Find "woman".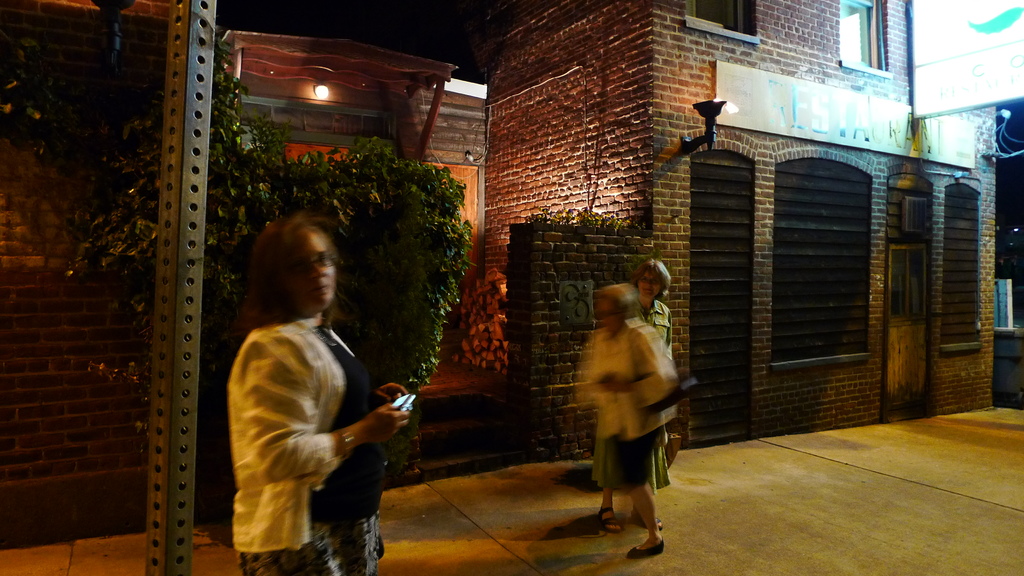
209, 188, 410, 565.
